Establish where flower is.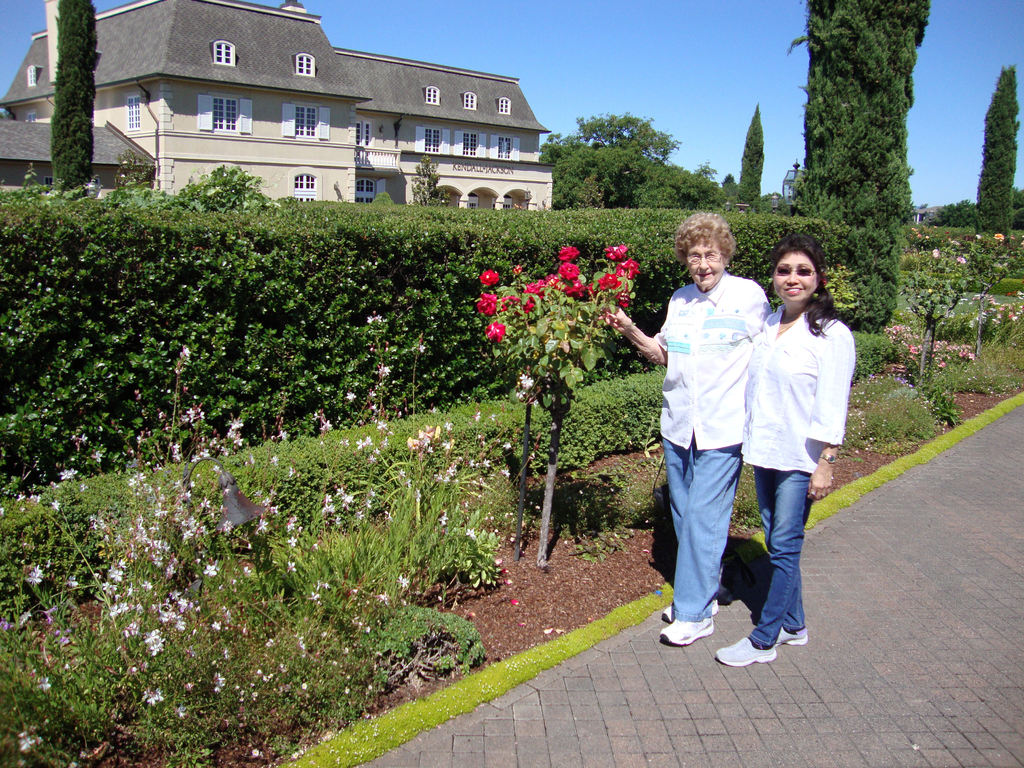
Established at Rect(558, 262, 582, 279).
